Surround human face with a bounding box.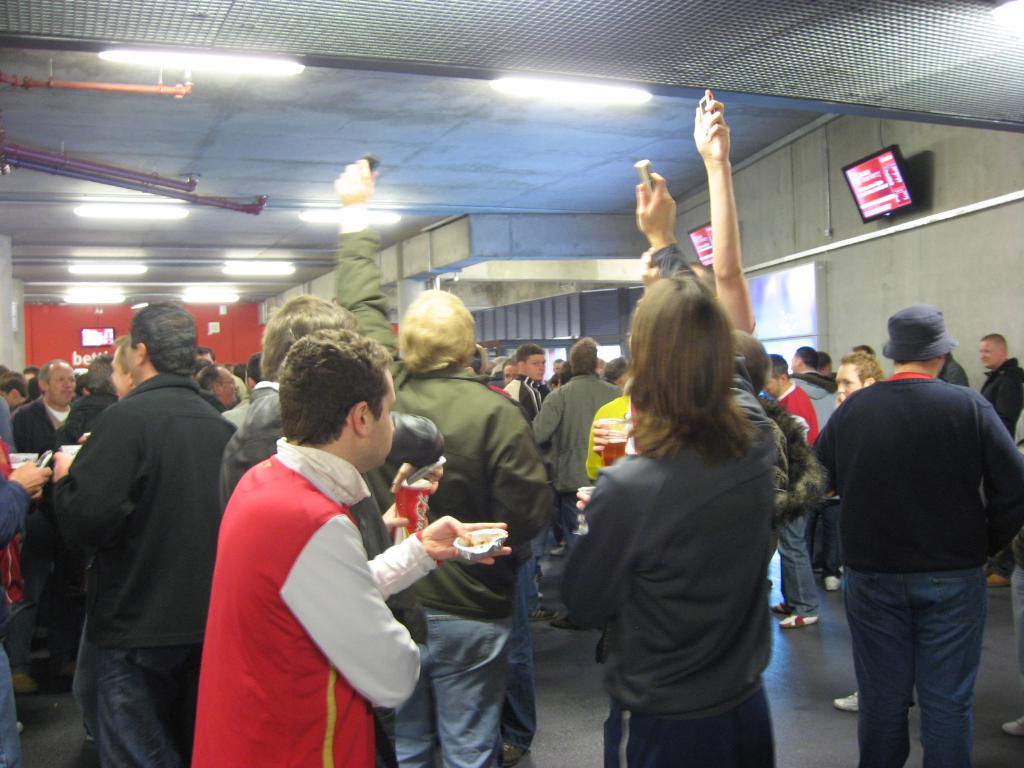
(223,367,239,408).
